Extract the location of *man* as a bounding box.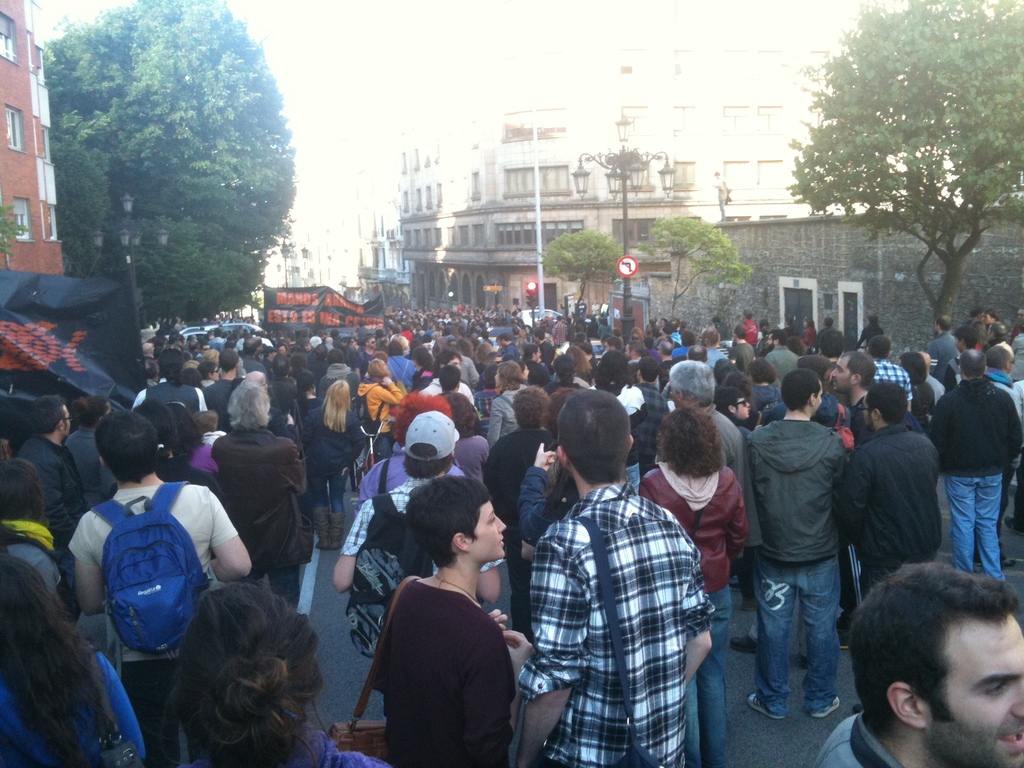
[left=709, top=331, right=730, bottom=362].
